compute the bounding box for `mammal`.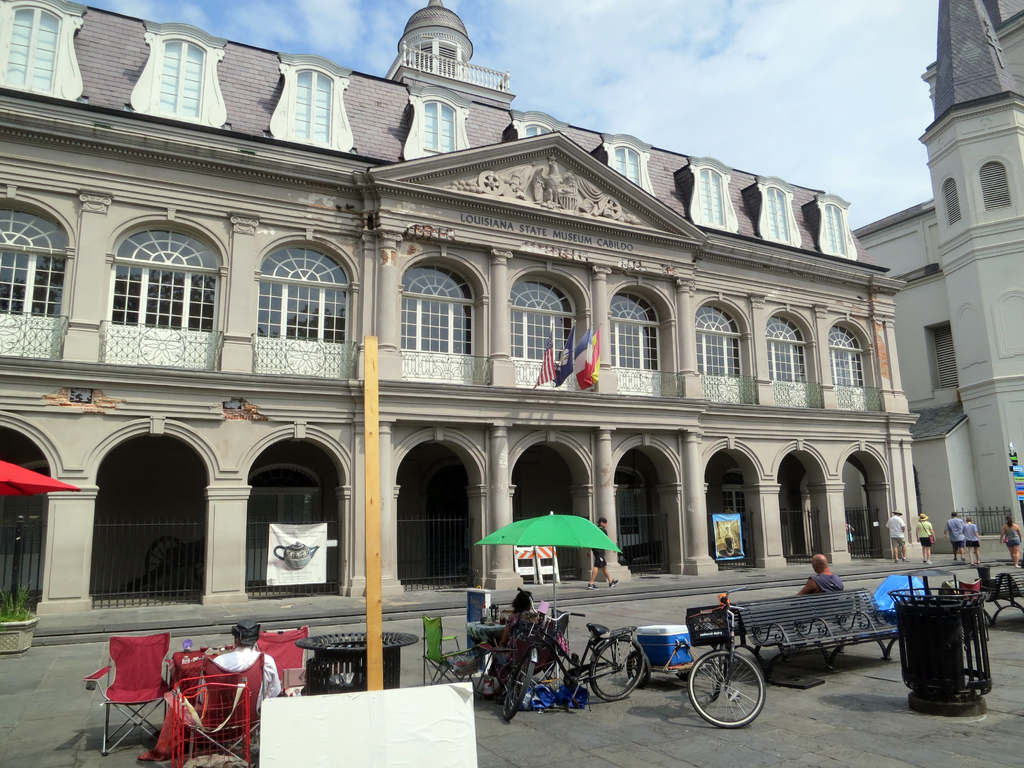
<box>200,620,280,716</box>.
